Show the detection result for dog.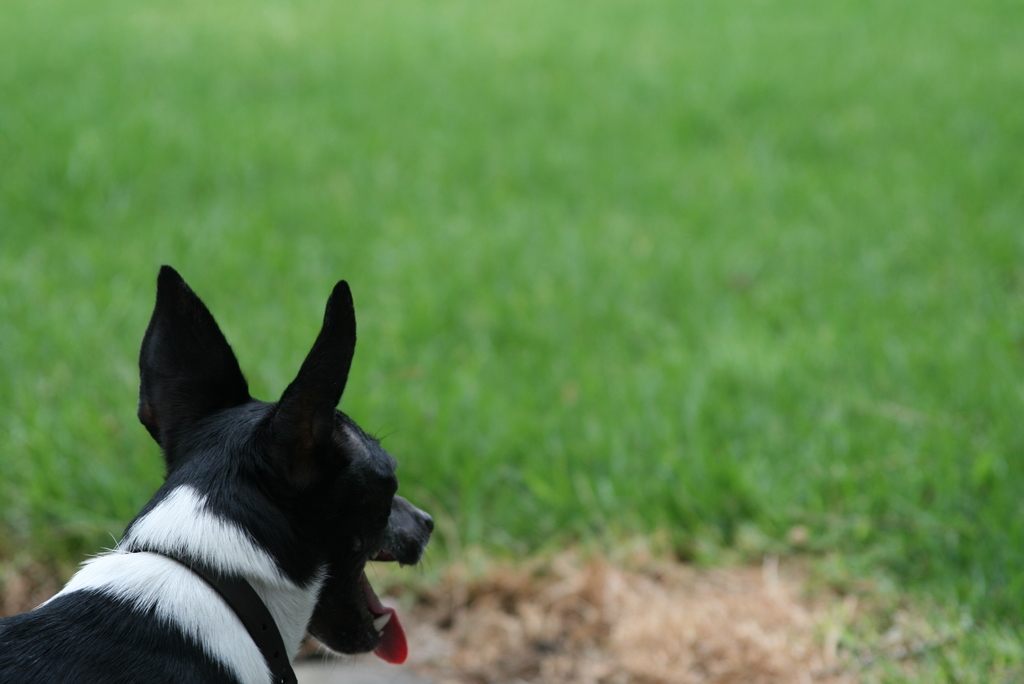
region(0, 268, 410, 683).
